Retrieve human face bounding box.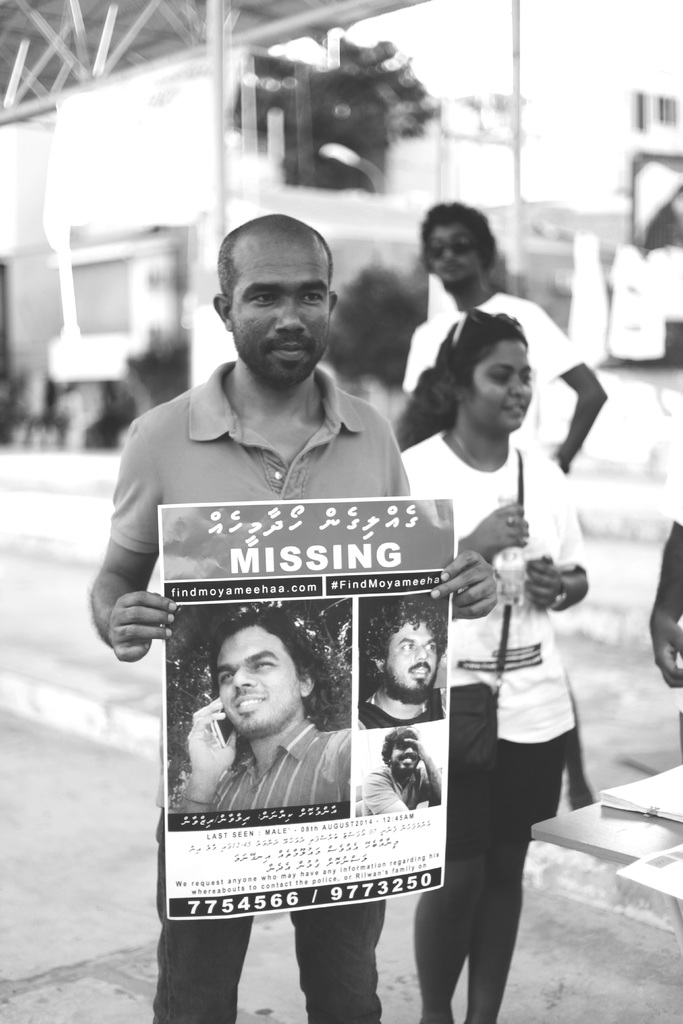
Bounding box: Rect(233, 246, 328, 372).
